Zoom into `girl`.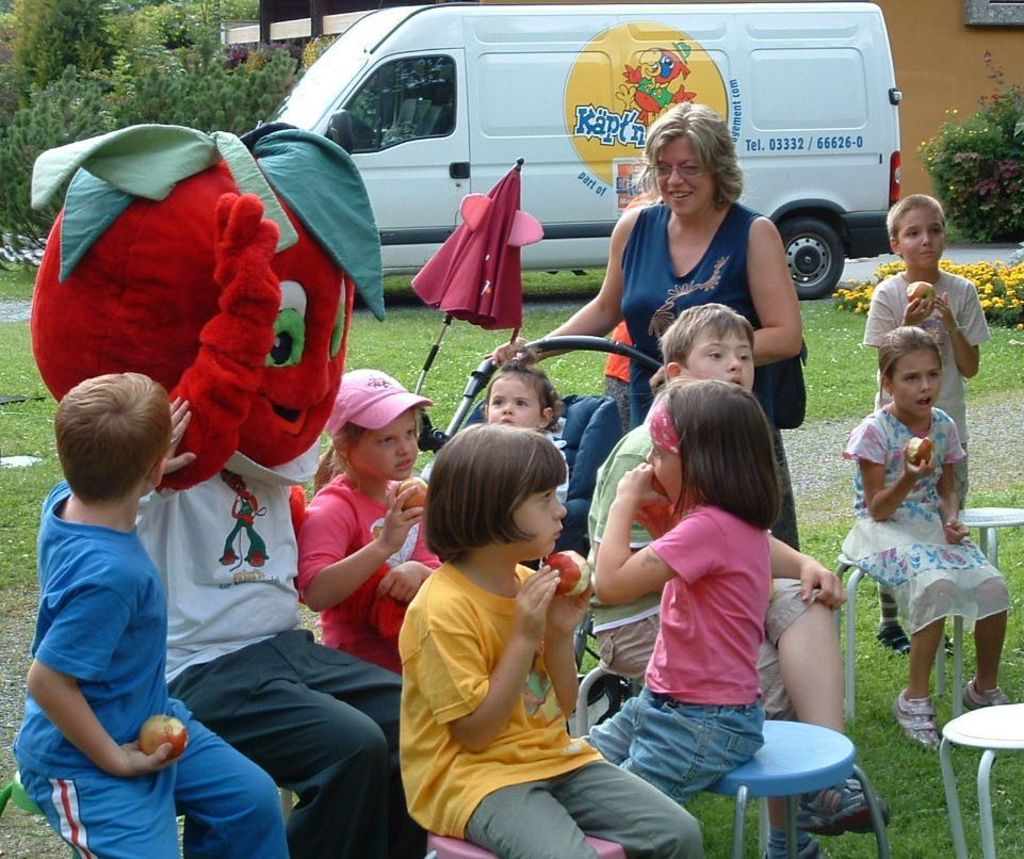
Zoom target: 403/422/704/858.
